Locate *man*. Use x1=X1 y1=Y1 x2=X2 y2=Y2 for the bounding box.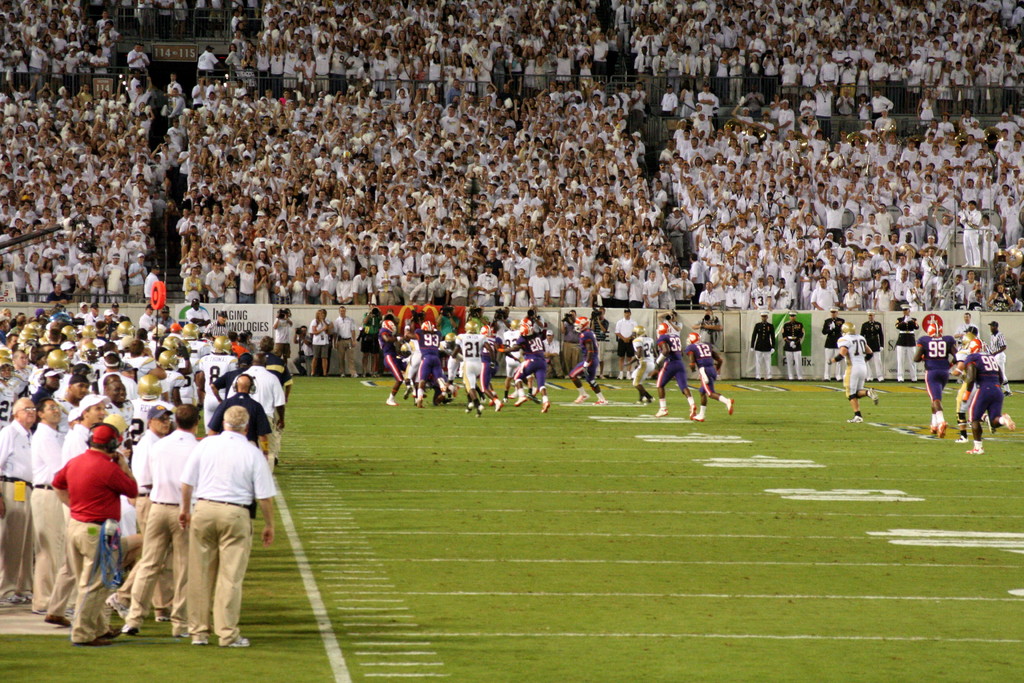
x1=829 y1=322 x2=888 y2=425.
